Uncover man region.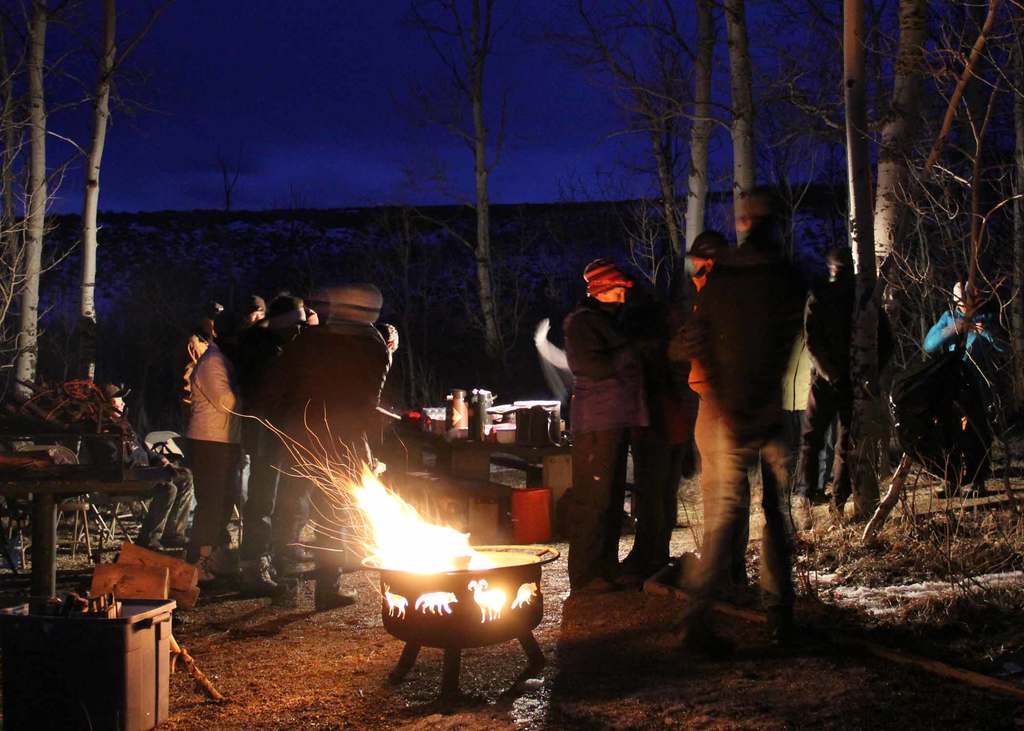
Uncovered: <bbox>675, 182, 817, 646</bbox>.
